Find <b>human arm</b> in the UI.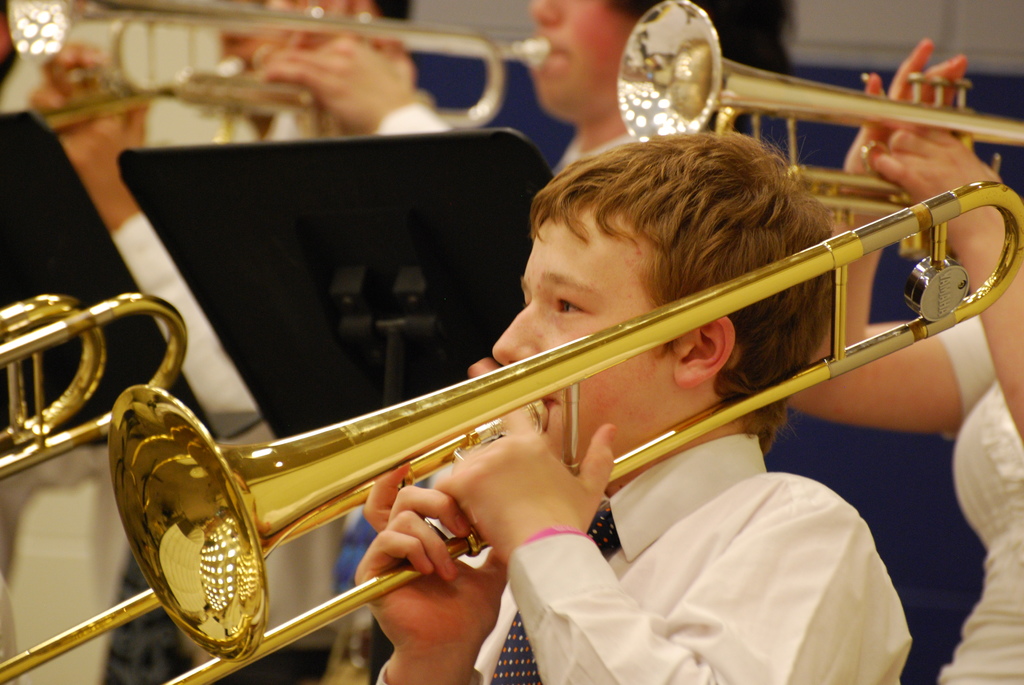
UI element at <region>872, 123, 1023, 447</region>.
